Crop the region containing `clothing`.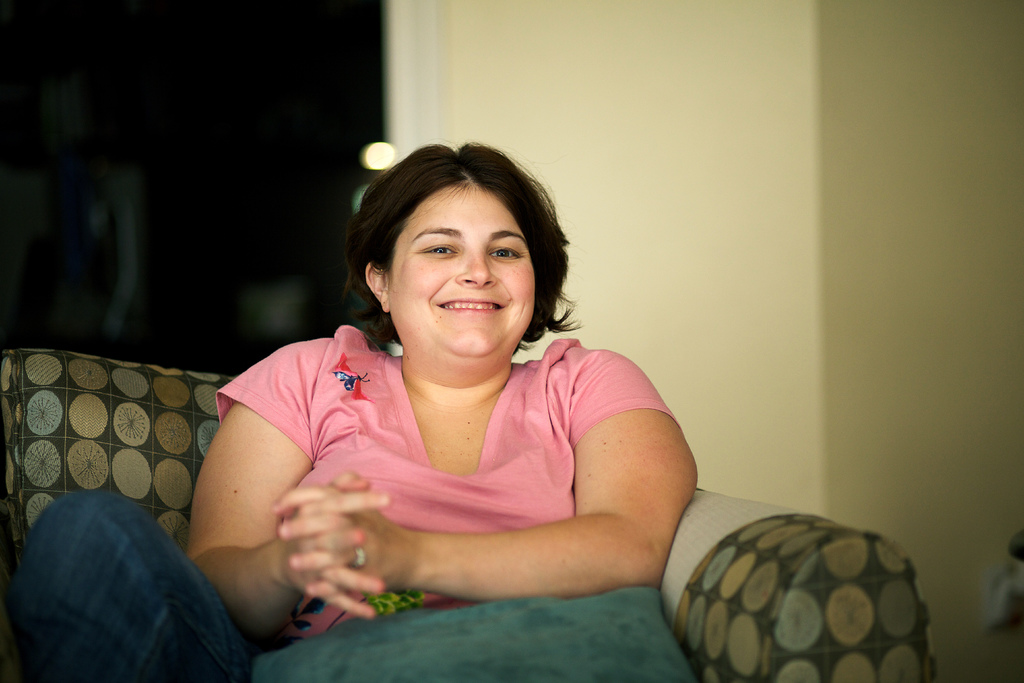
Crop region: (x1=0, y1=486, x2=250, y2=682).
